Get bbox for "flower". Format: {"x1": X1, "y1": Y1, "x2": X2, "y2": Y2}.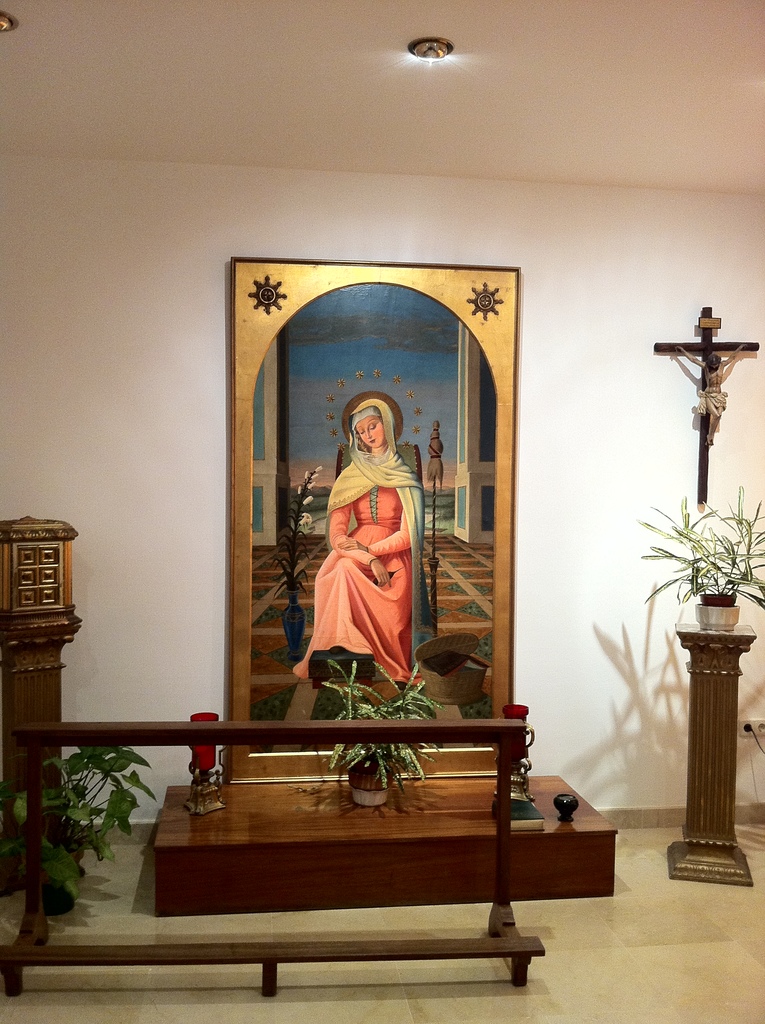
{"x1": 412, "y1": 421, "x2": 424, "y2": 435}.
